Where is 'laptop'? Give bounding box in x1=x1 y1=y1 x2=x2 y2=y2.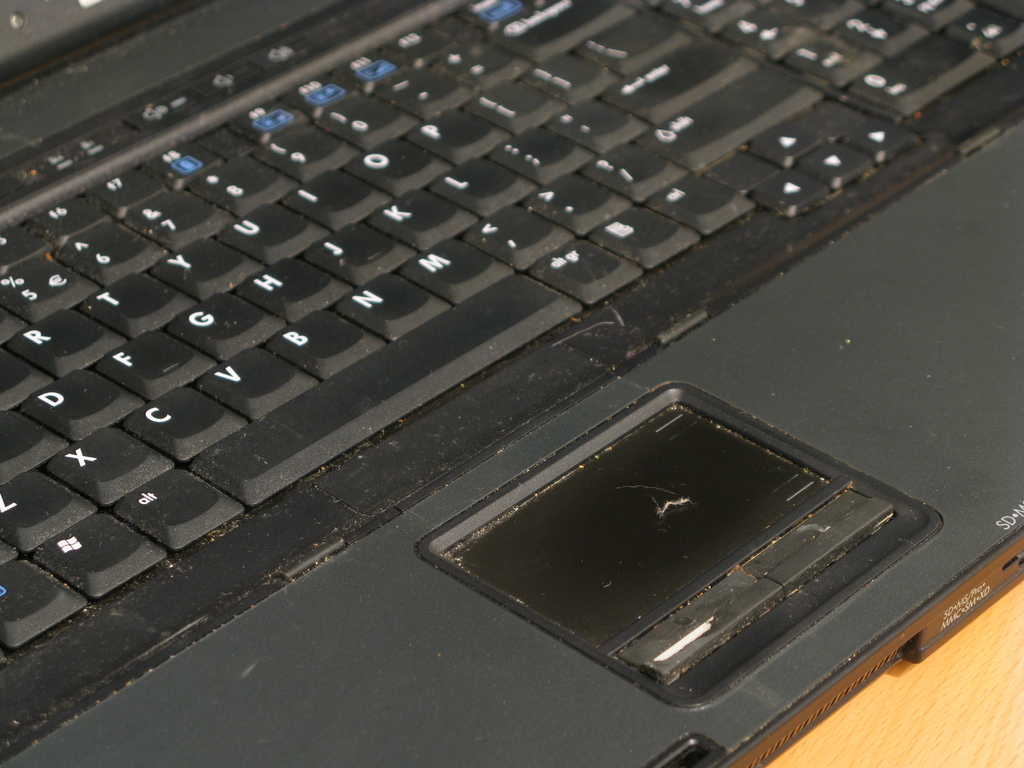
x1=0 y1=0 x2=1023 y2=767.
